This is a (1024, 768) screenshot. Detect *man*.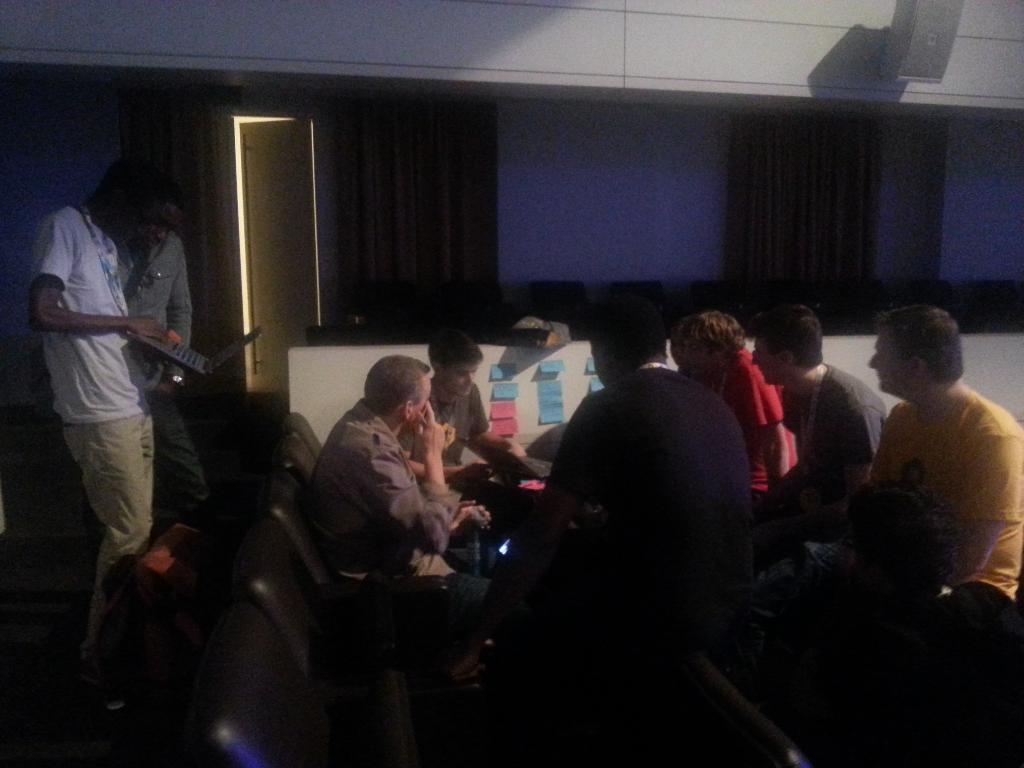
x1=390 y1=335 x2=529 y2=495.
